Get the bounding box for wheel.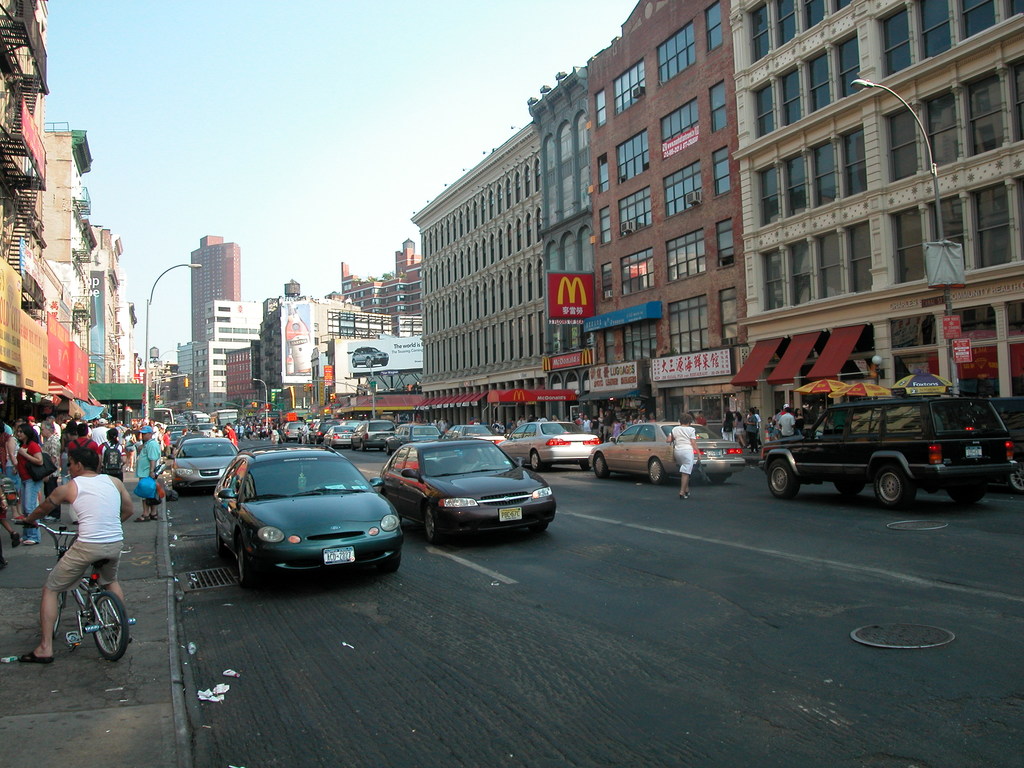
select_region(769, 462, 806, 495).
